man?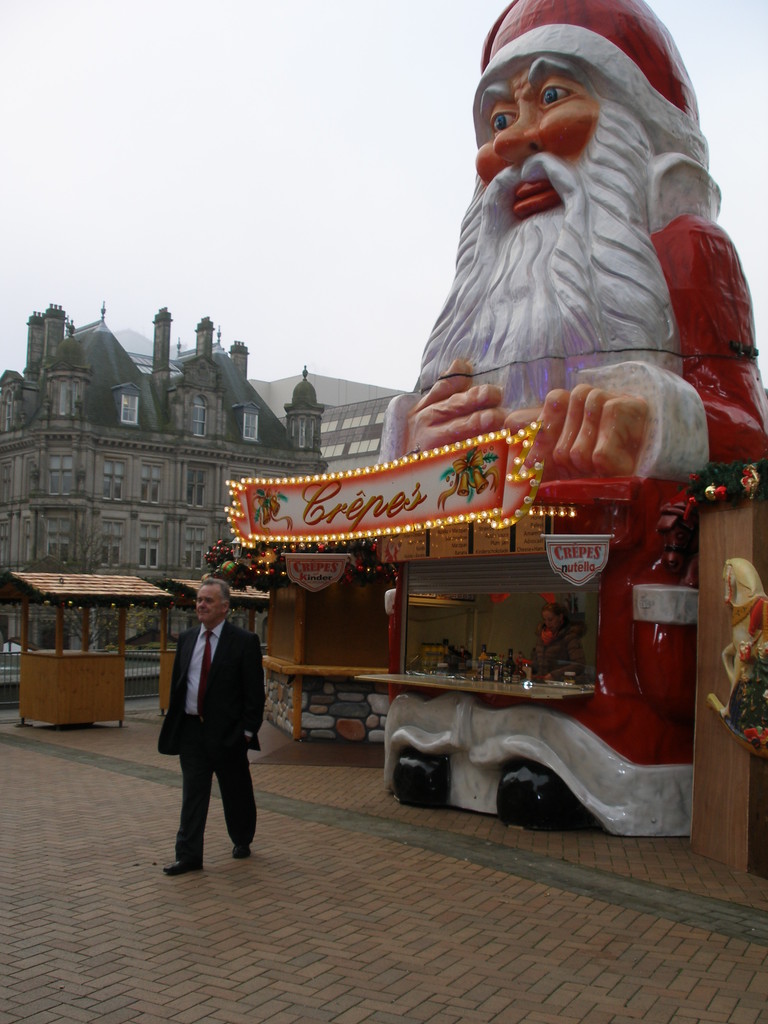
149, 551, 275, 868
